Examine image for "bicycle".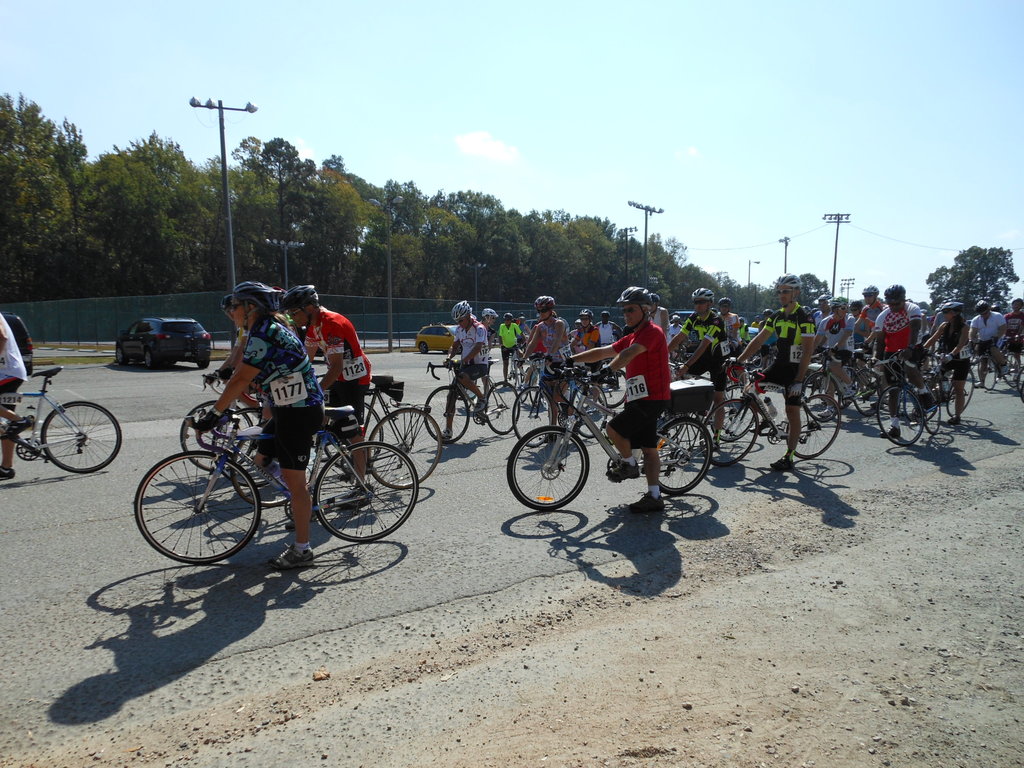
Examination result: BBox(175, 396, 376, 479).
